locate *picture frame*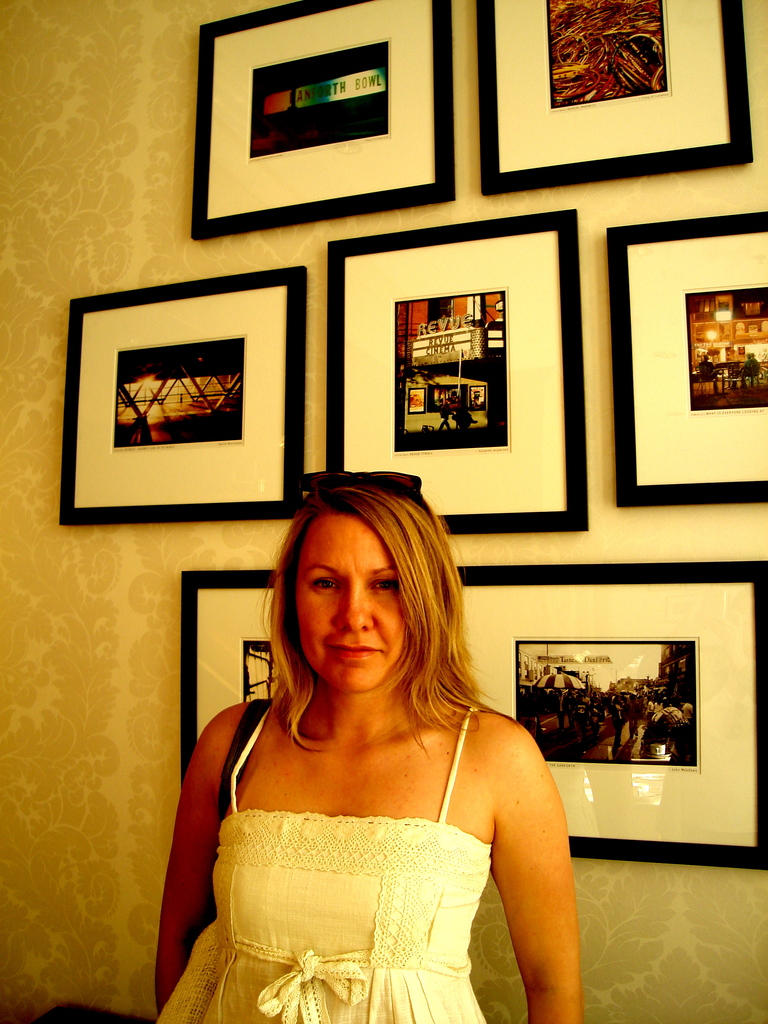
l=179, t=556, r=767, b=865
